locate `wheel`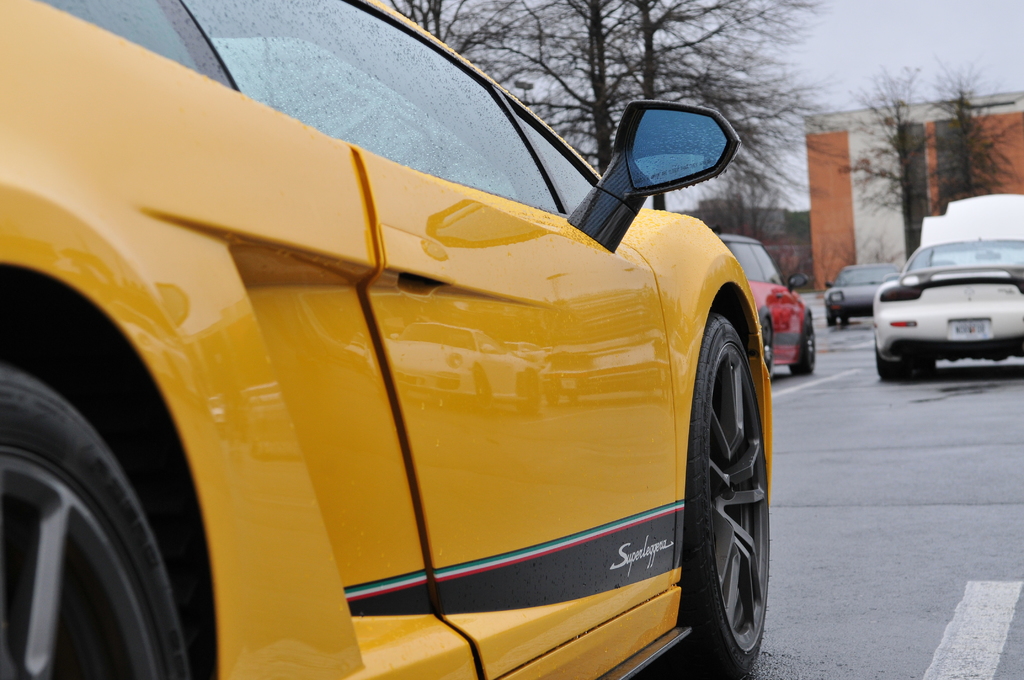
select_region(0, 362, 193, 679)
